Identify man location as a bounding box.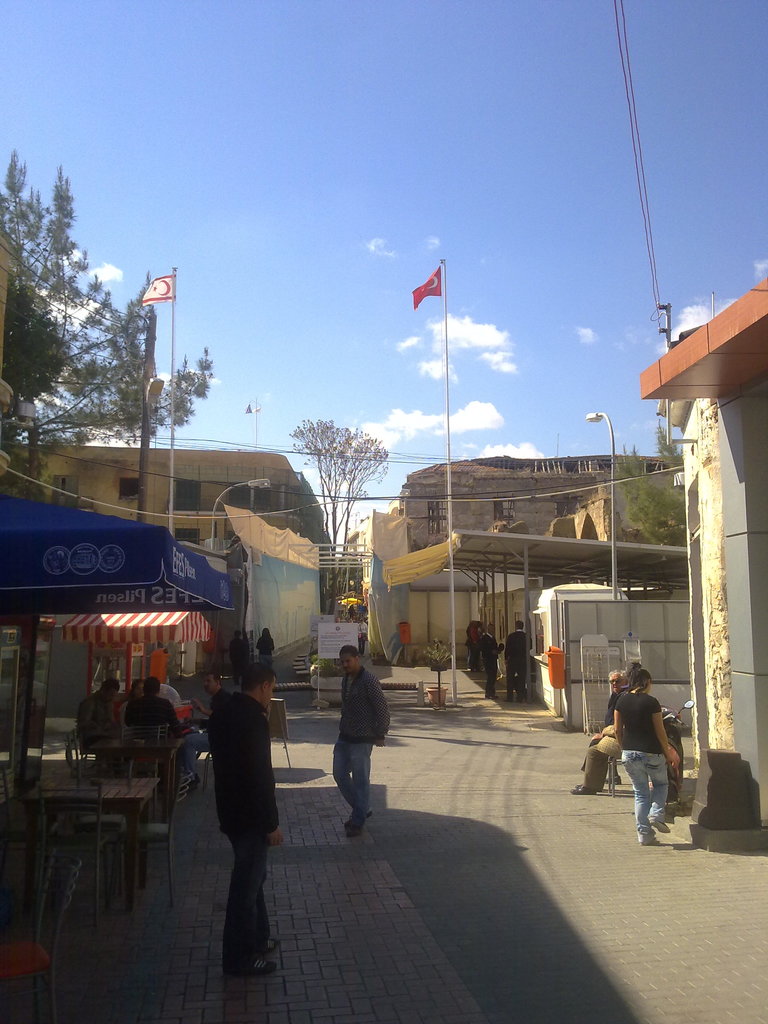
left=205, top=654, right=285, bottom=975.
